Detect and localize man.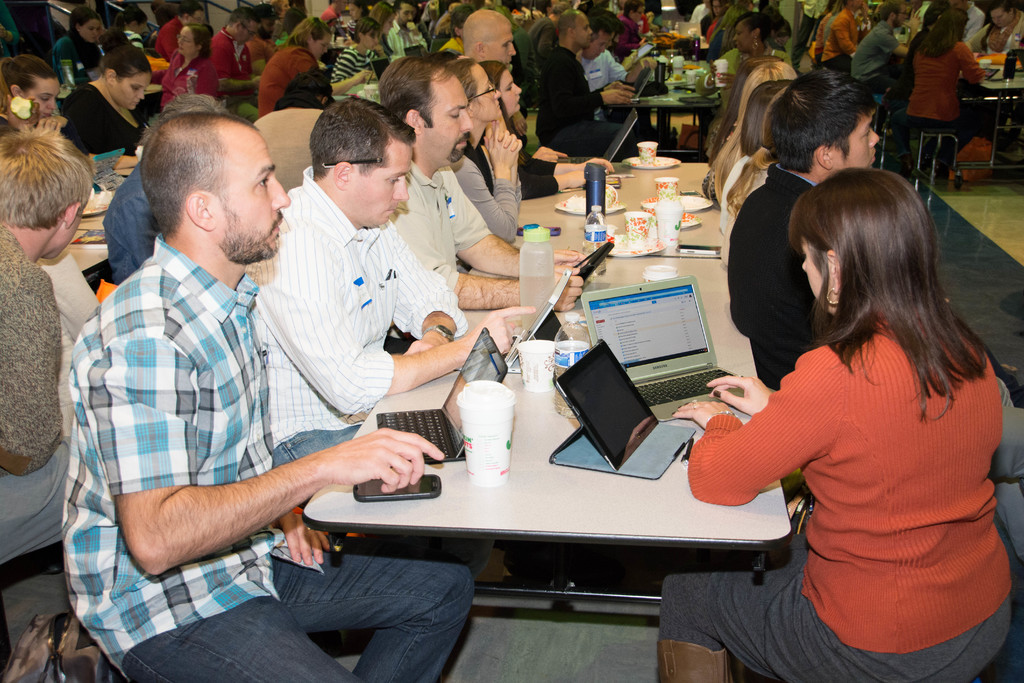
Localized at 209:2:257:104.
